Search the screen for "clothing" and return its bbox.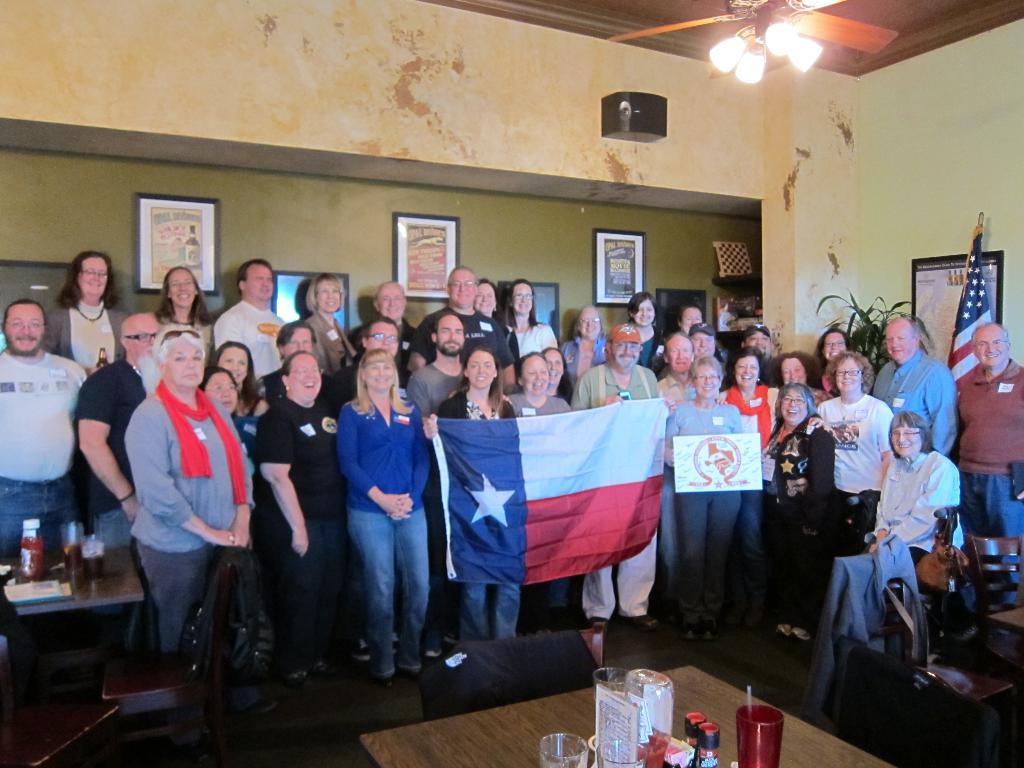
Found: select_region(229, 410, 259, 457).
